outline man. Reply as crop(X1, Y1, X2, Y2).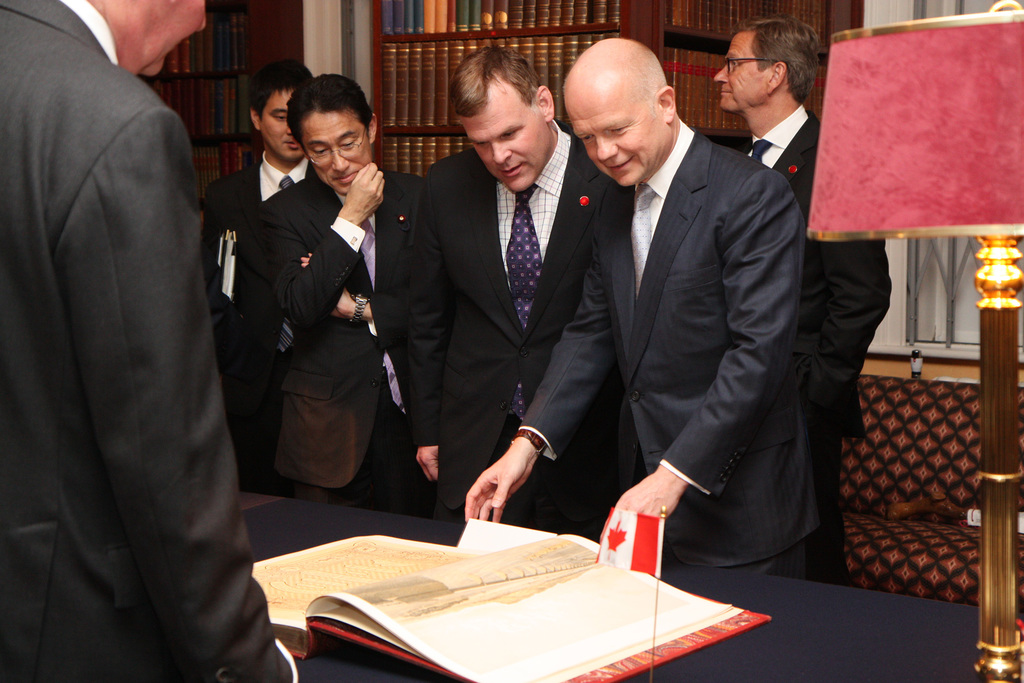
crop(241, 64, 431, 505).
